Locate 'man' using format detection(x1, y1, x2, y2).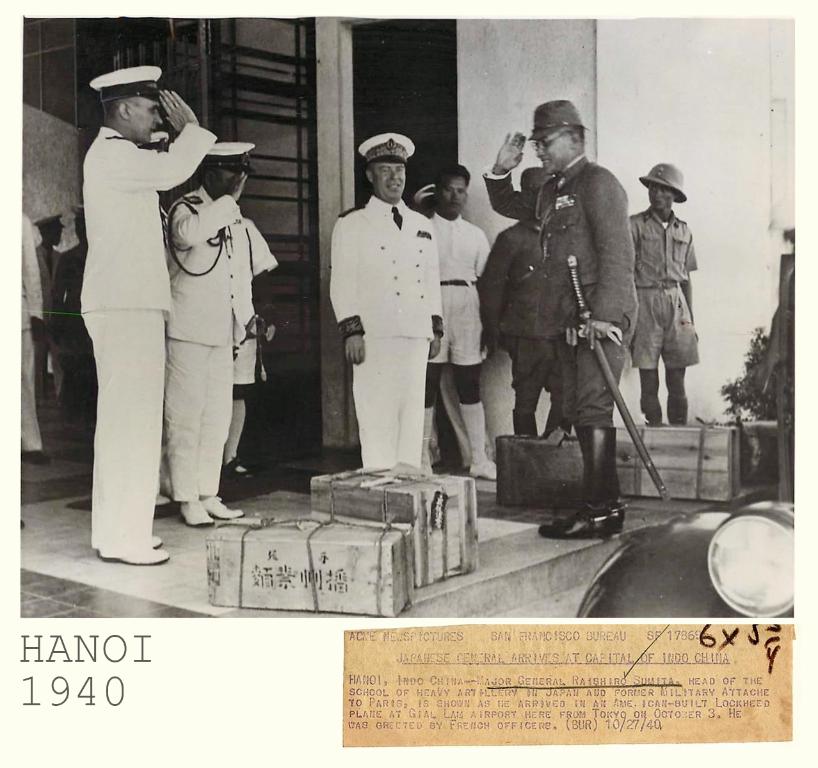
detection(72, 61, 214, 569).
